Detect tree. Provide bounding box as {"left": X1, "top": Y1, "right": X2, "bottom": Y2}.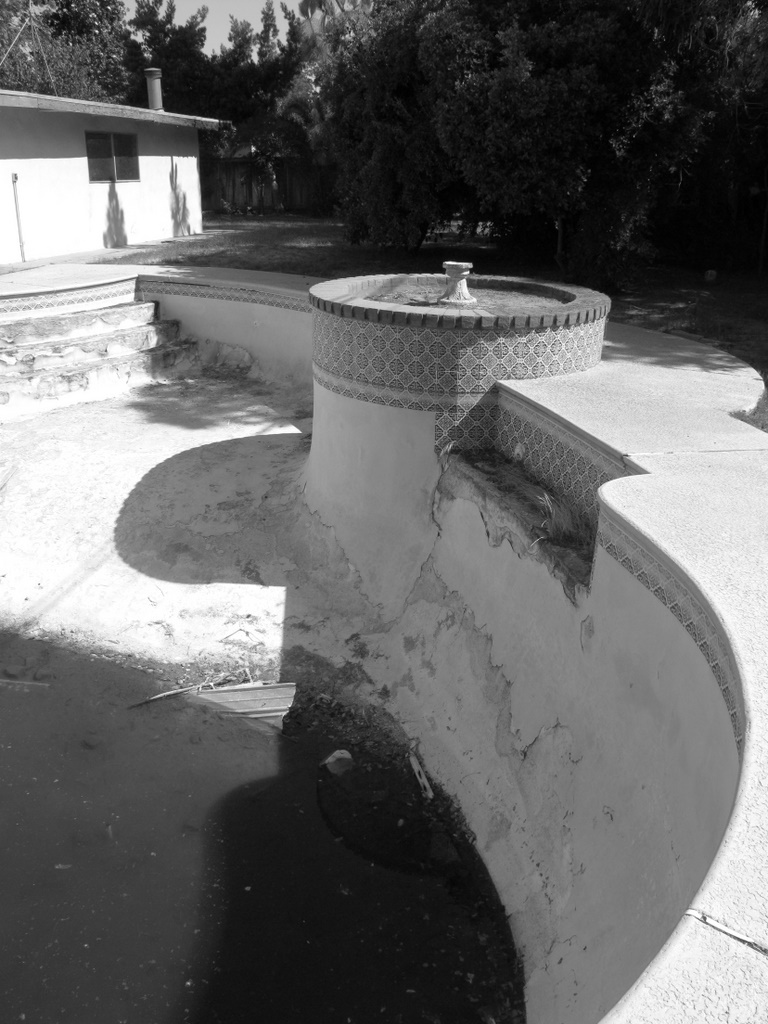
{"left": 124, "top": 0, "right": 218, "bottom": 99}.
